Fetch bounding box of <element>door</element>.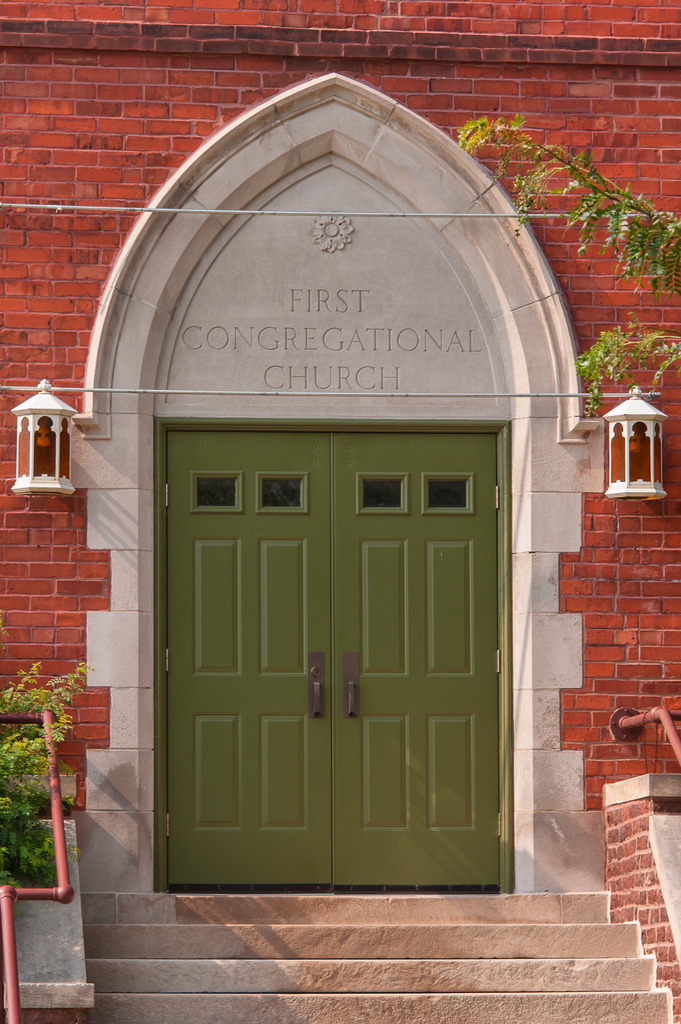
Bbox: l=327, t=420, r=508, b=884.
